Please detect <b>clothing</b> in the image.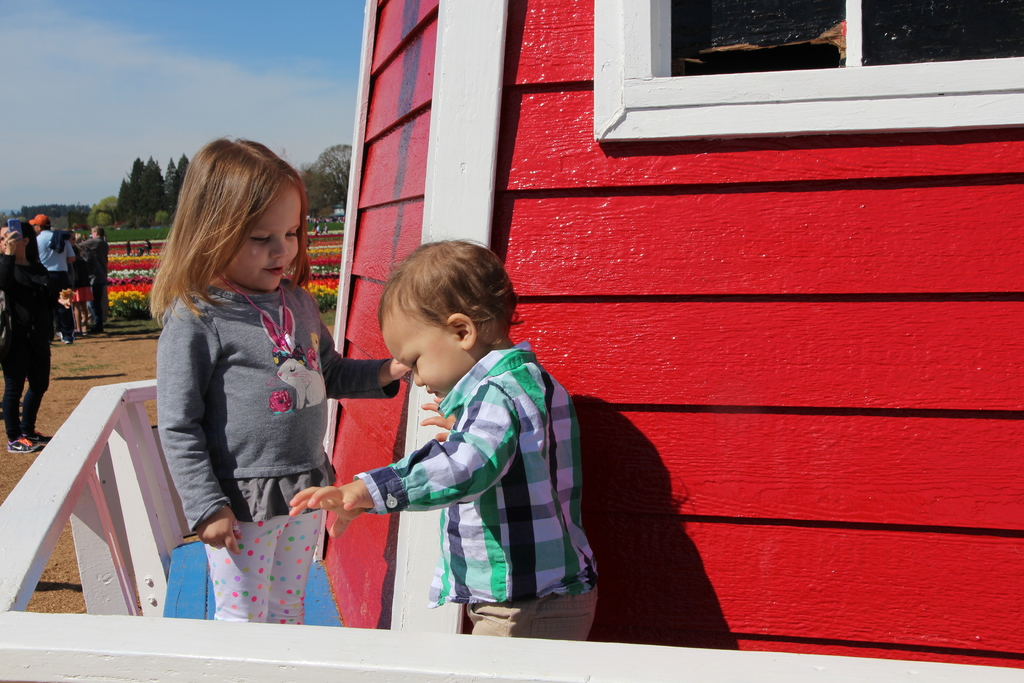
Rect(148, 275, 401, 624).
